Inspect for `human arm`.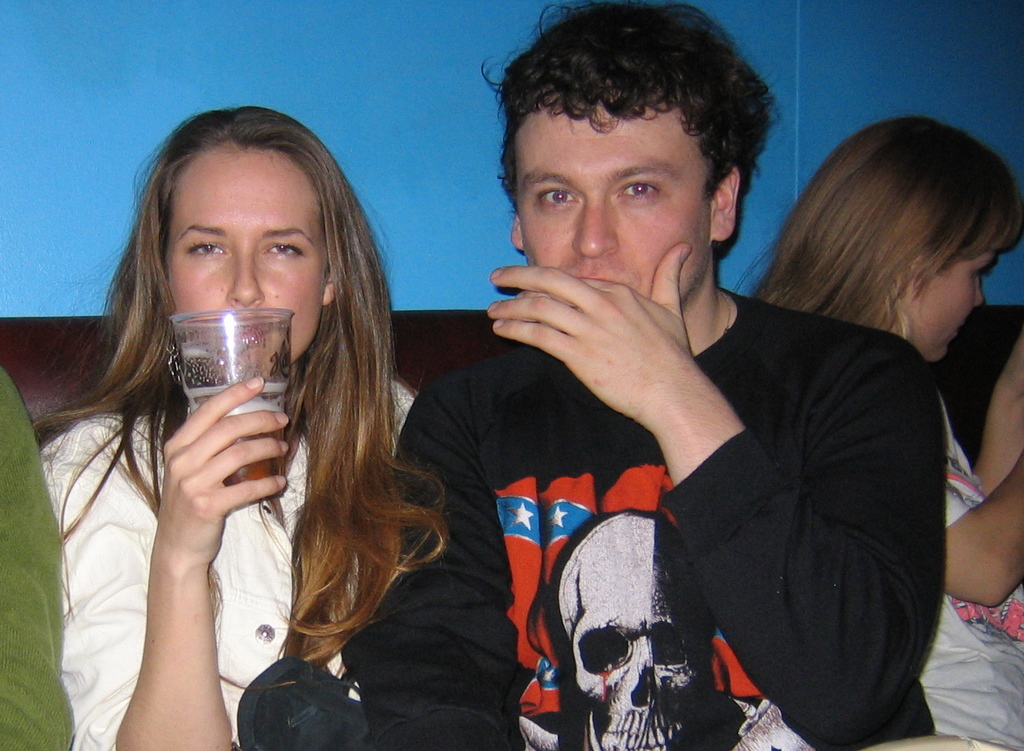
Inspection: pyautogui.locateOnScreen(342, 375, 509, 750).
